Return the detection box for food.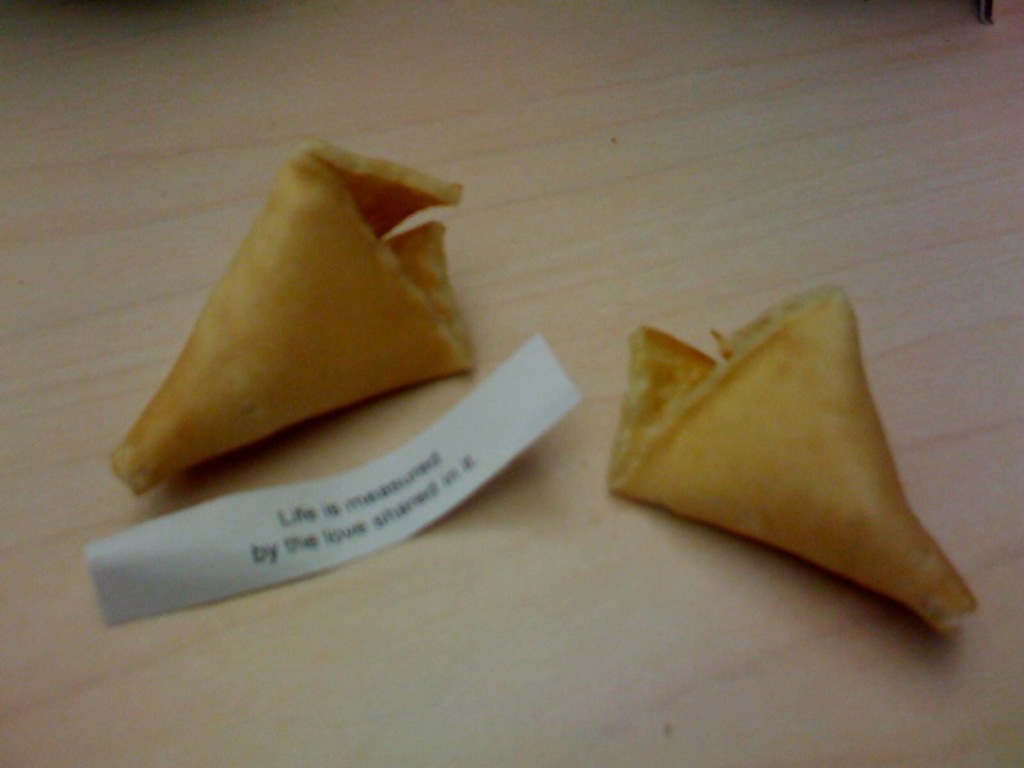
603 282 979 628.
